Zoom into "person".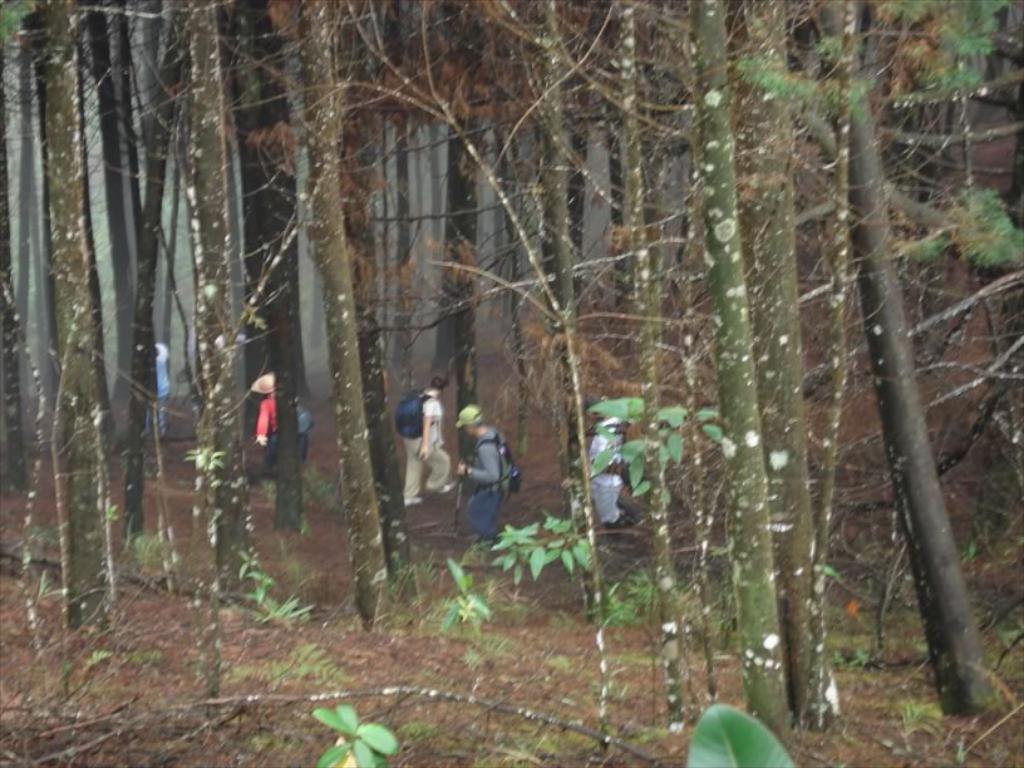
Zoom target: pyautogui.locateOnScreen(149, 339, 169, 435).
